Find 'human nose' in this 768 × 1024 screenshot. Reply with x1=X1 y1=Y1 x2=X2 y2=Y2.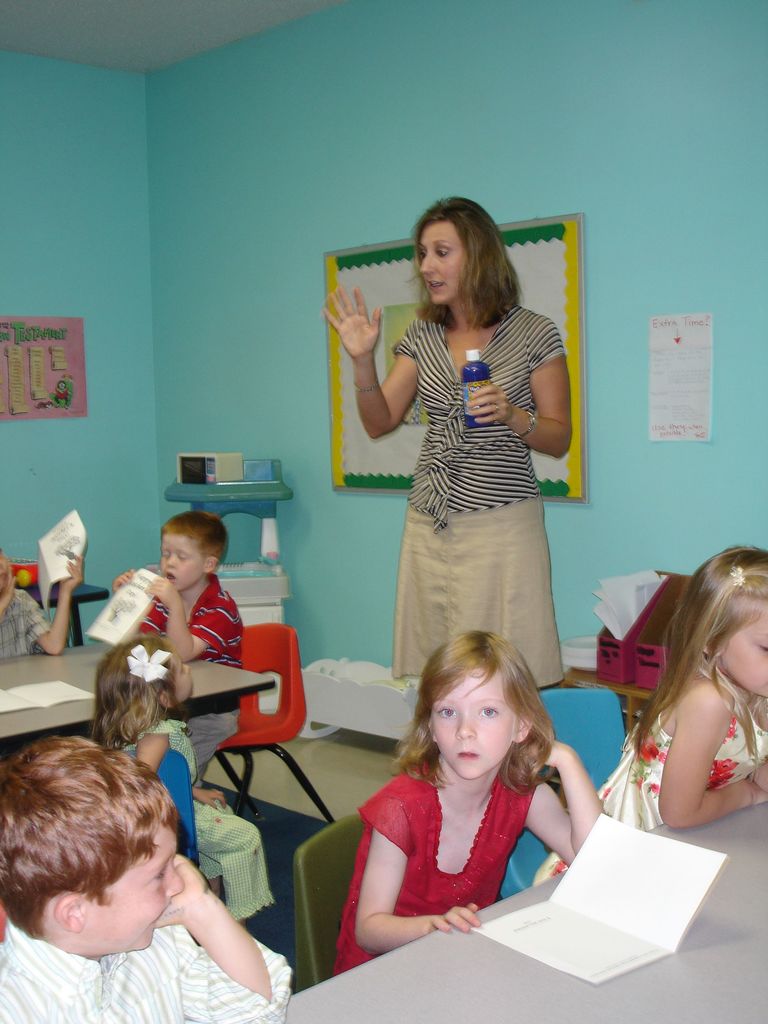
x1=167 y1=559 x2=176 y2=570.
